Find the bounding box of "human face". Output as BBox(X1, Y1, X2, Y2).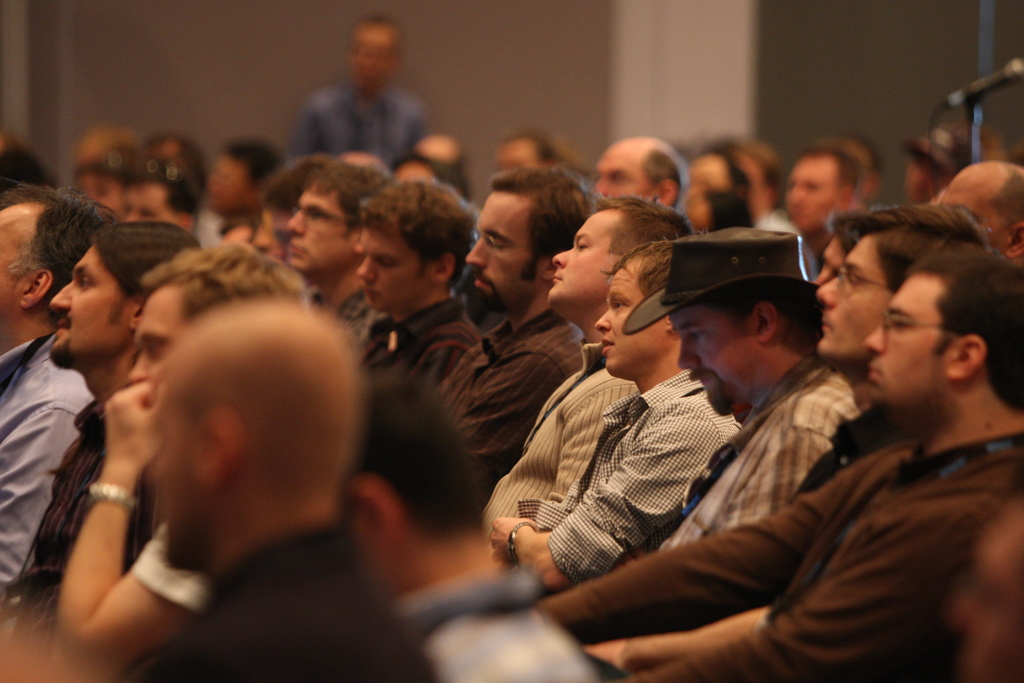
BBox(550, 211, 612, 302).
